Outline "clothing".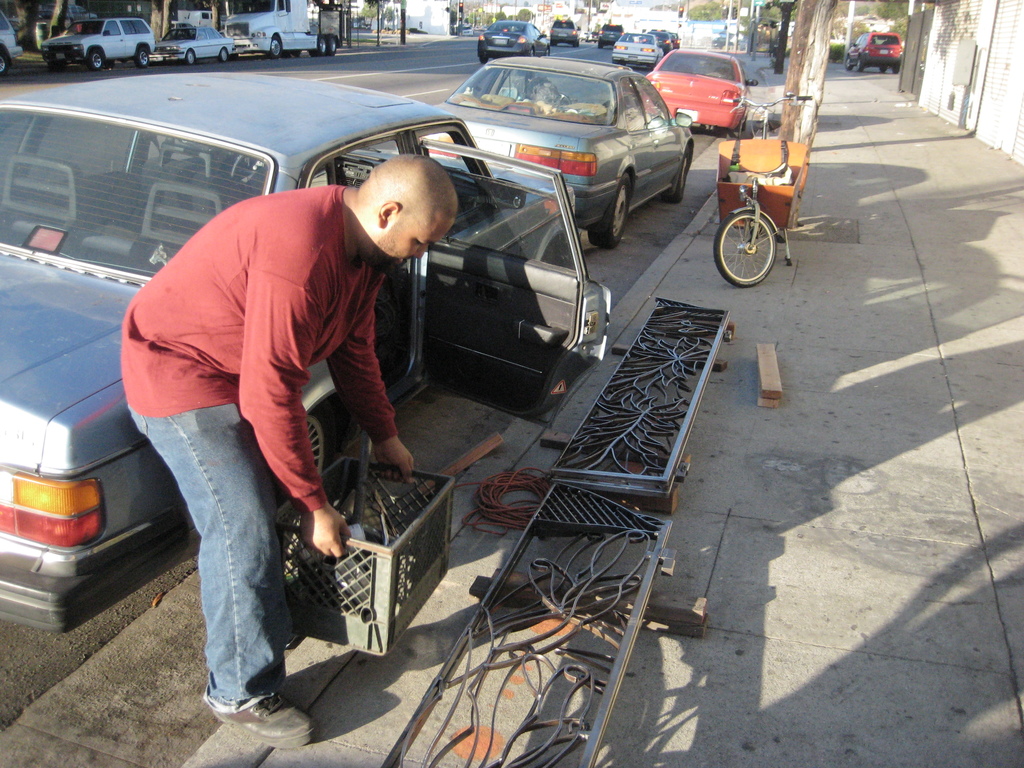
Outline: <box>109,104,404,666</box>.
